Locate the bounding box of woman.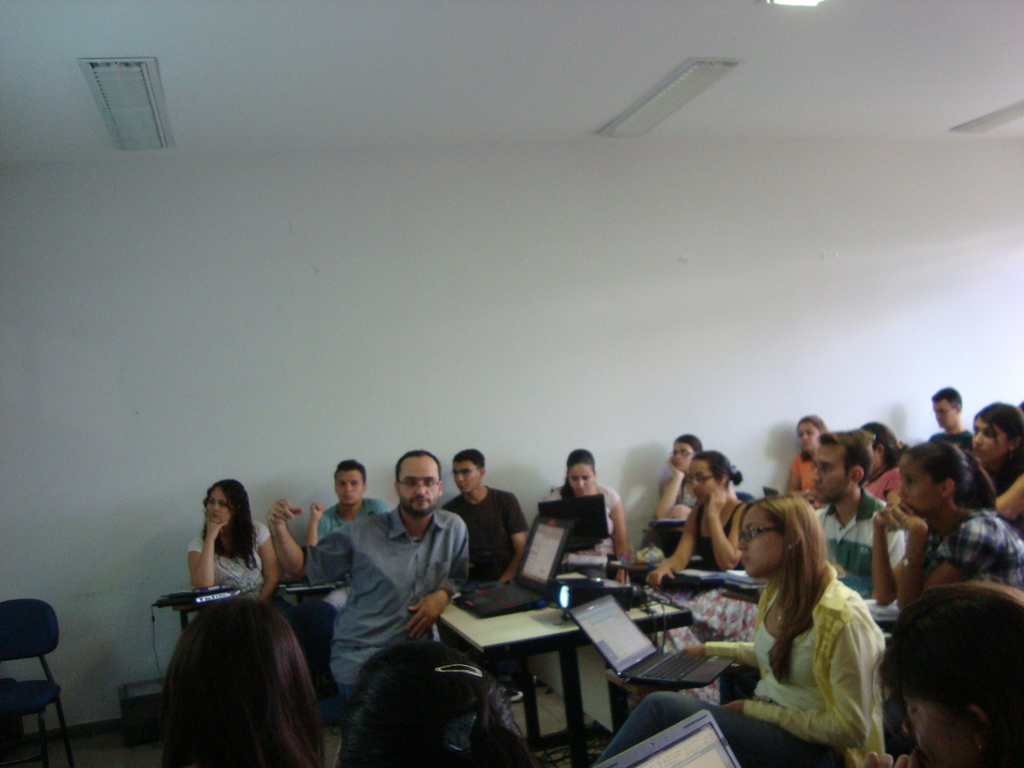
Bounding box: 873, 437, 1023, 614.
